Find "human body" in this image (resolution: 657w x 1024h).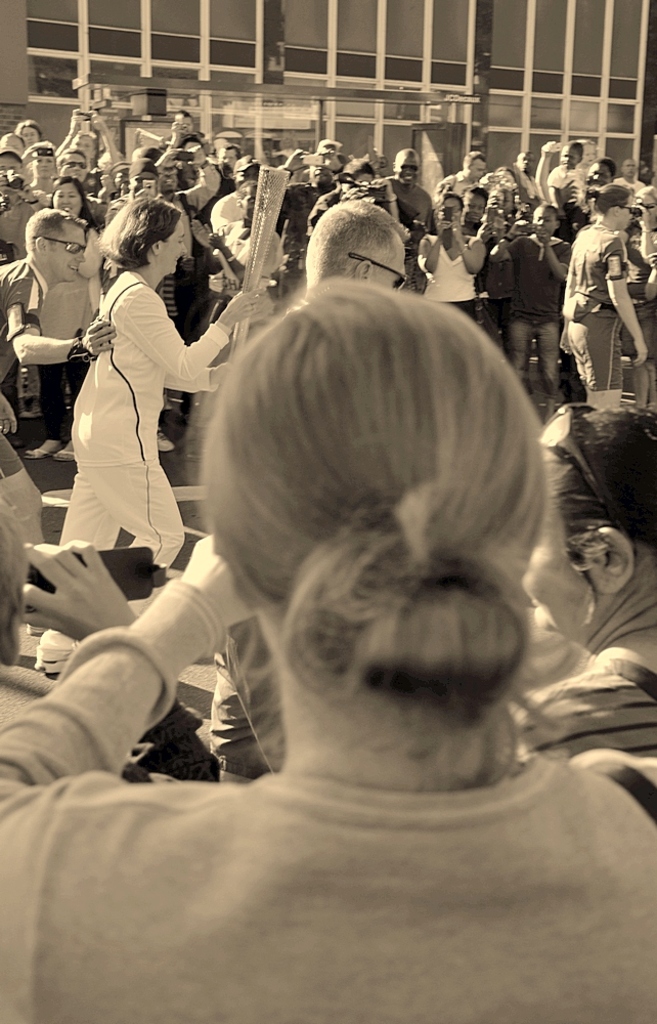
BBox(0, 270, 656, 1023).
